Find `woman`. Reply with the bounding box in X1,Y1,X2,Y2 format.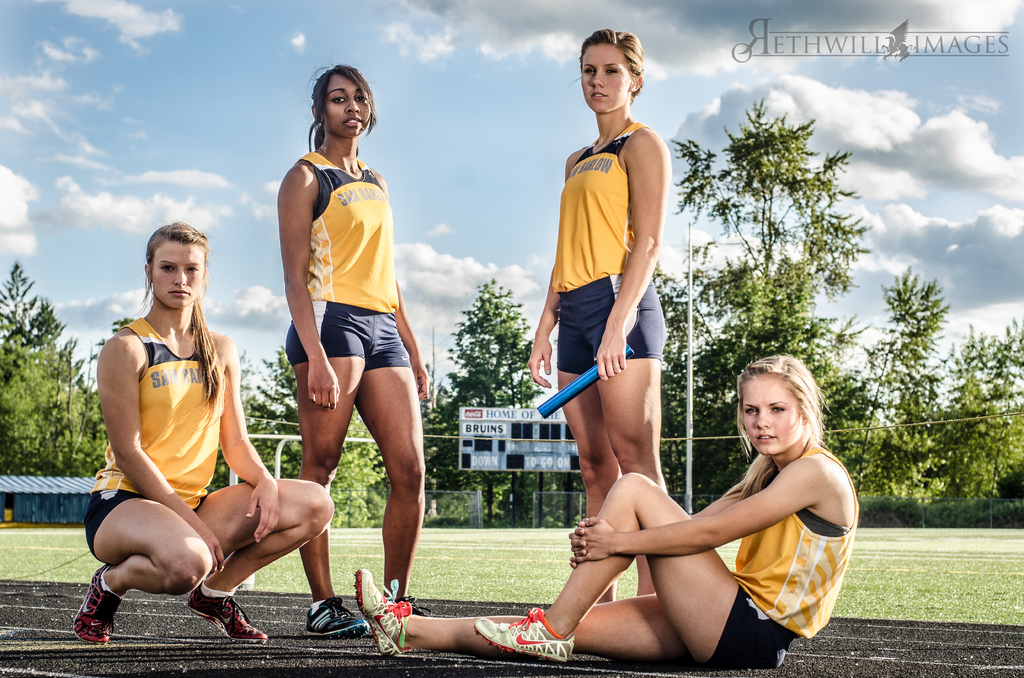
68,219,336,643.
